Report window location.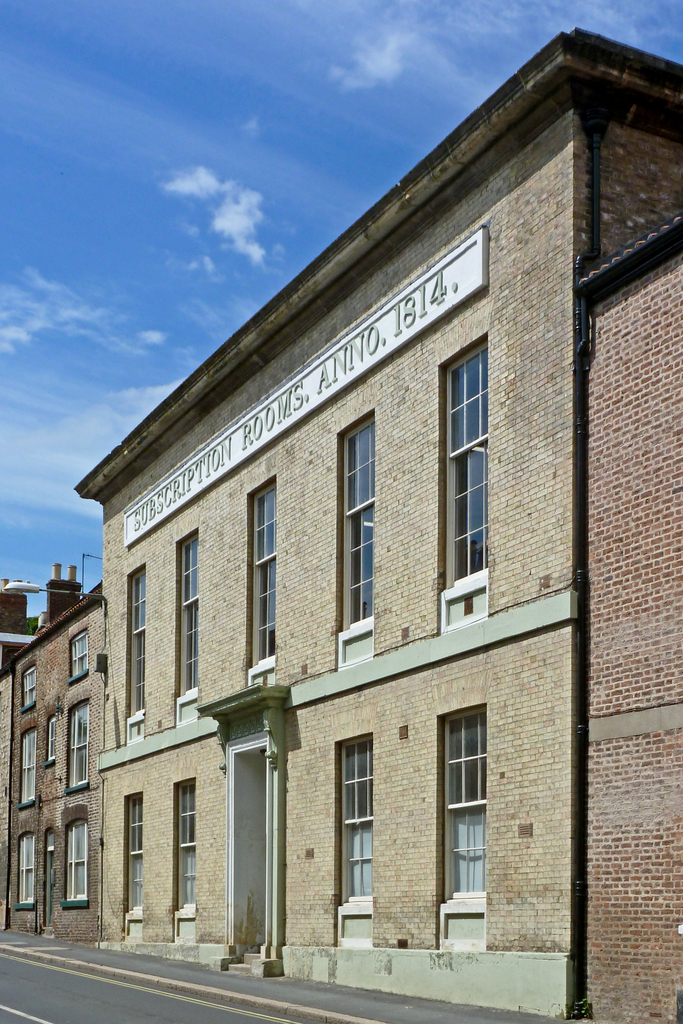
Report: locate(19, 660, 33, 715).
